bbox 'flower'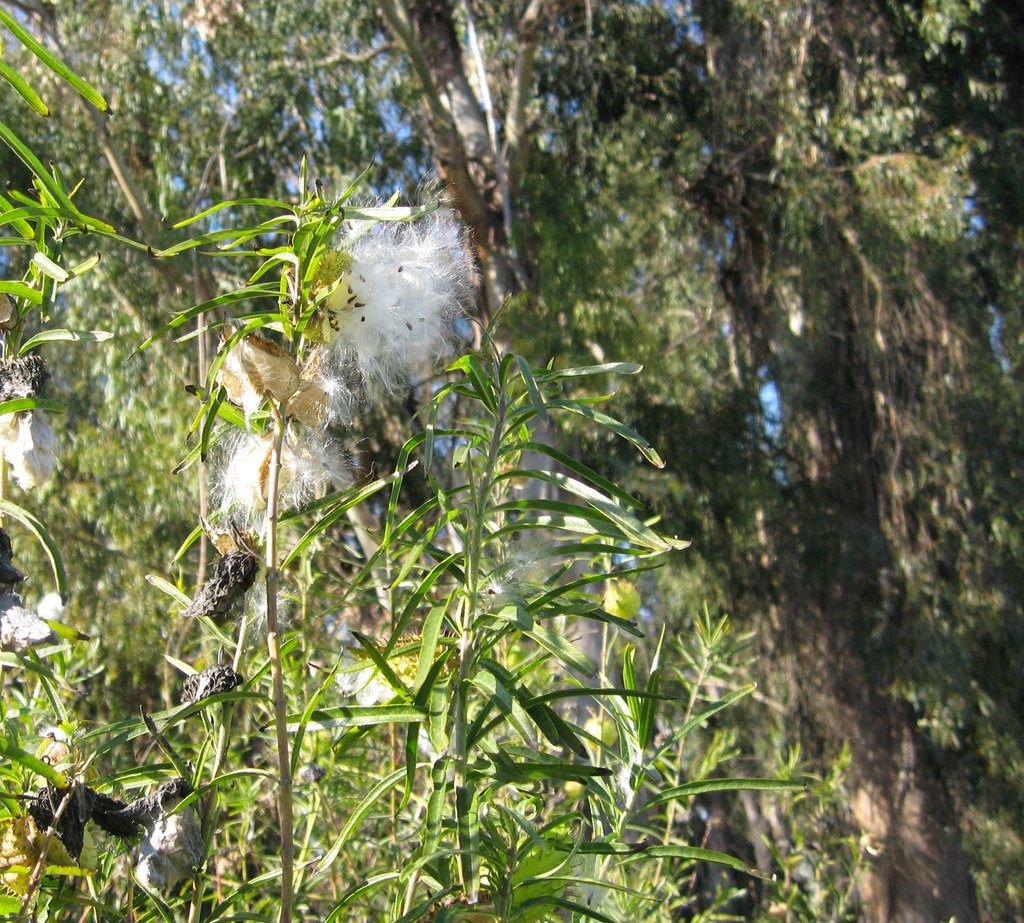
[x1=2, y1=587, x2=62, y2=645]
